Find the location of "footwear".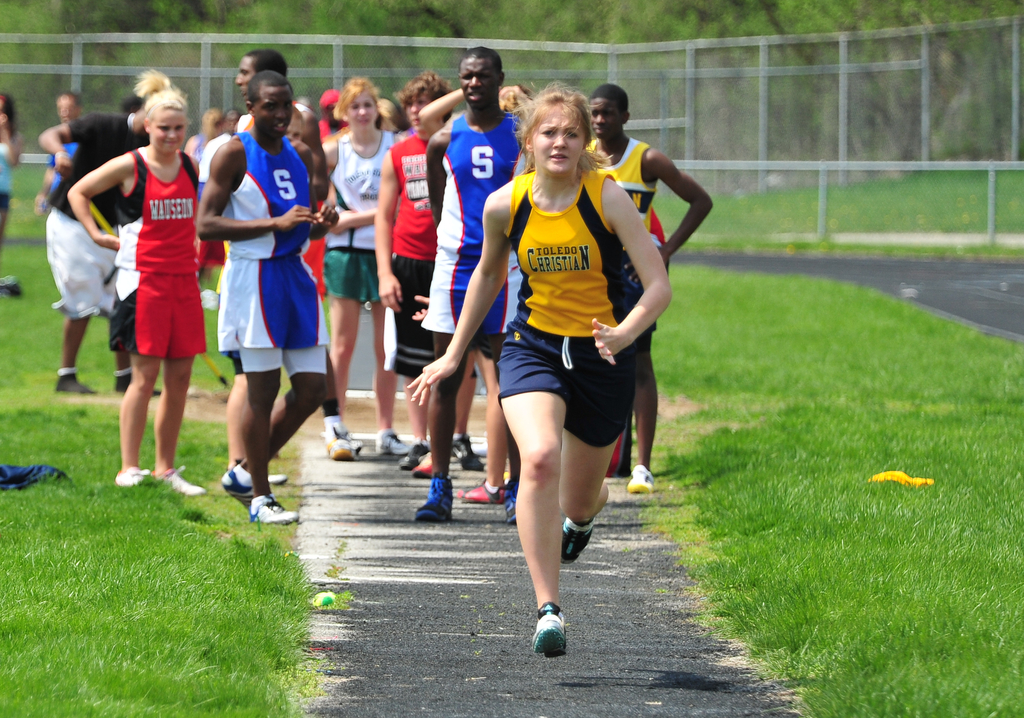
Location: 411 453 431 471.
